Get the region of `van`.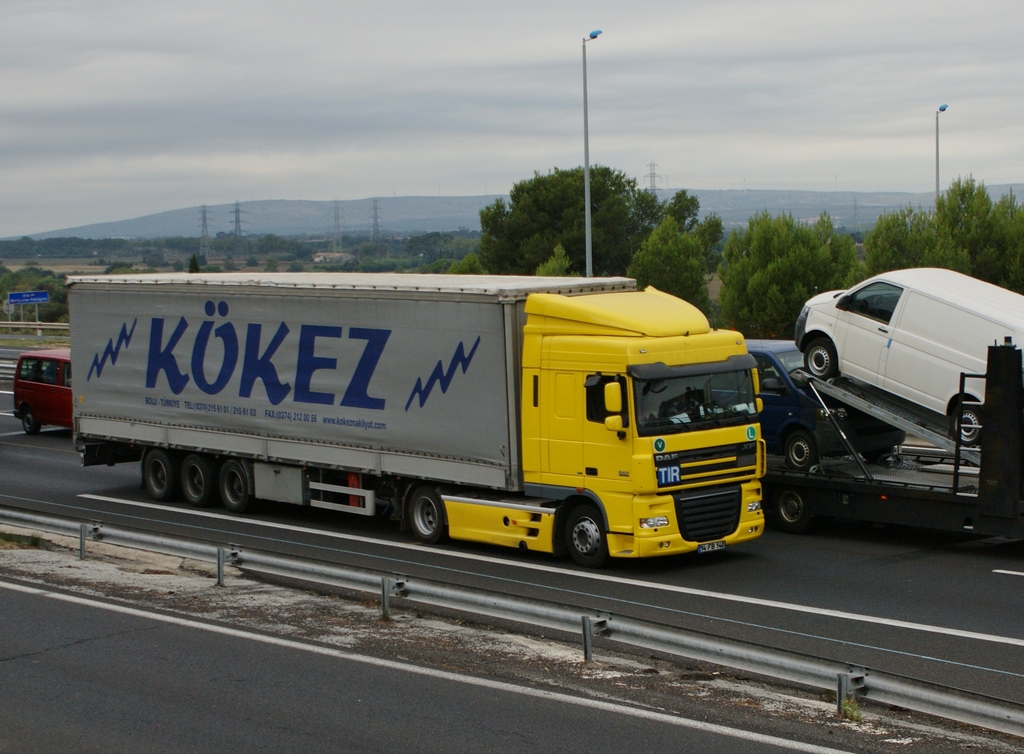
box(10, 346, 75, 433).
